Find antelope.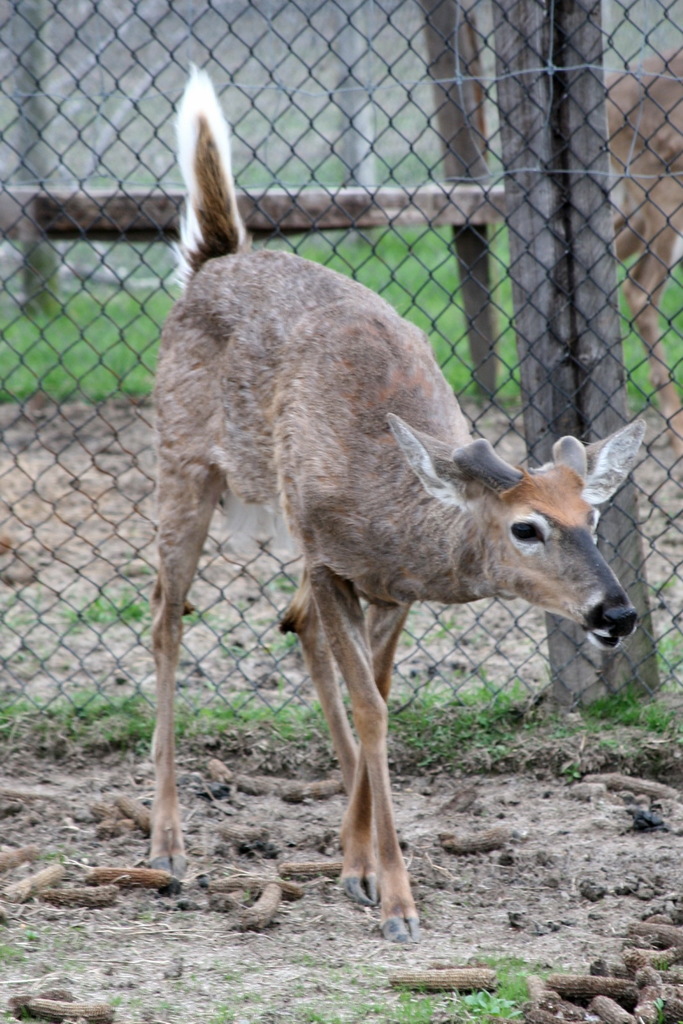
<bbox>152, 61, 644, 935</bbox>.
